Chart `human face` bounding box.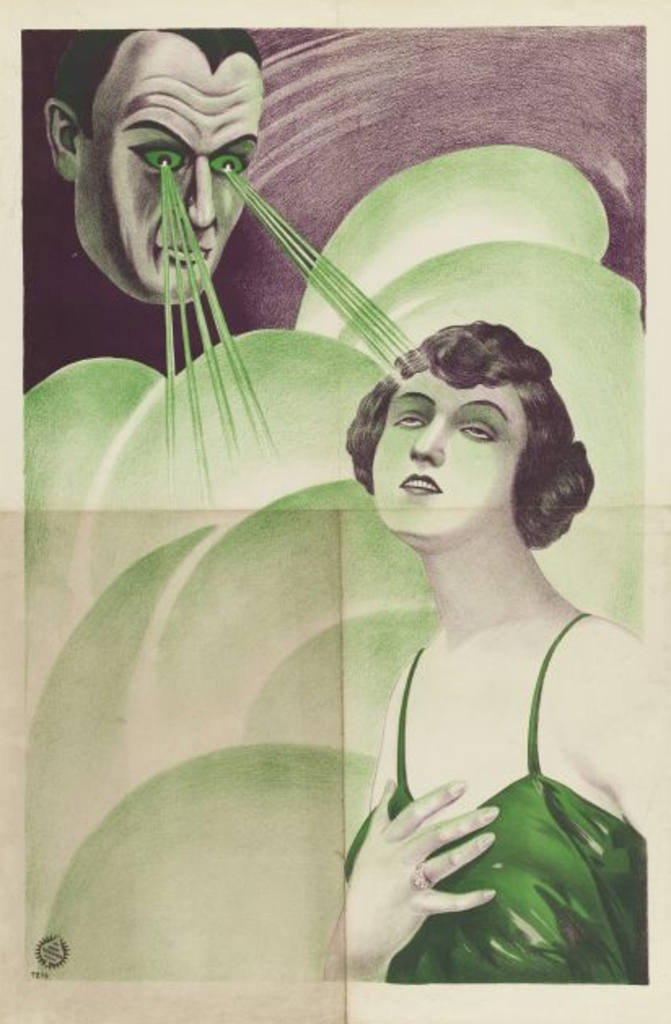
Charted: [373,363,529,537].
